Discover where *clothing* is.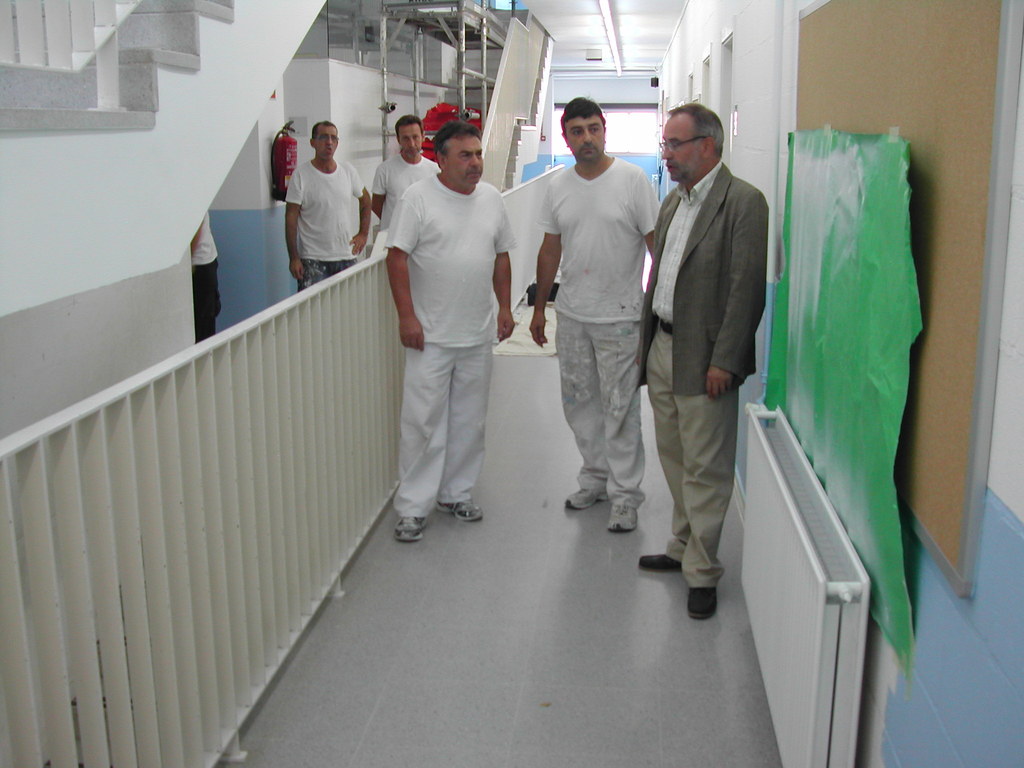
Discovered at 186/212/224/347.
